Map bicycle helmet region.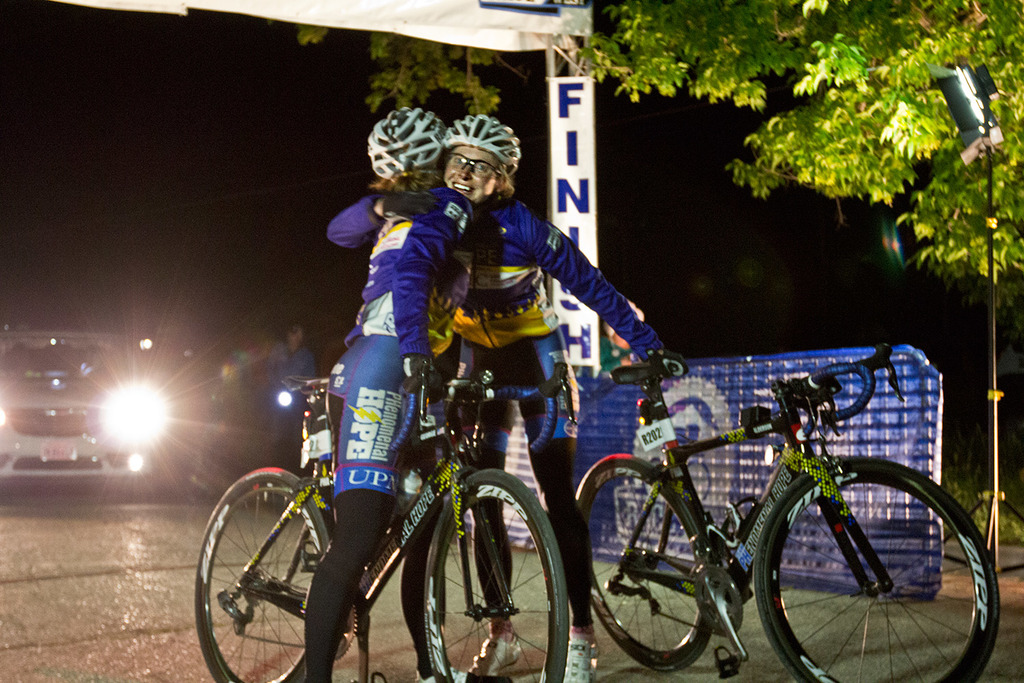
Mapped to left=449, top=115, right=519, bottom=169.
